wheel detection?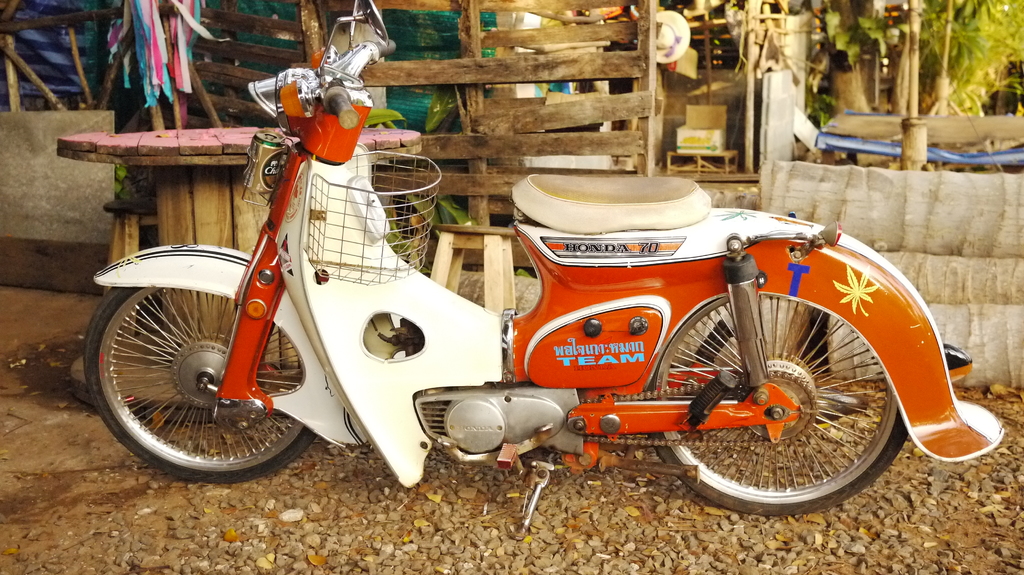
631,269,917,508
